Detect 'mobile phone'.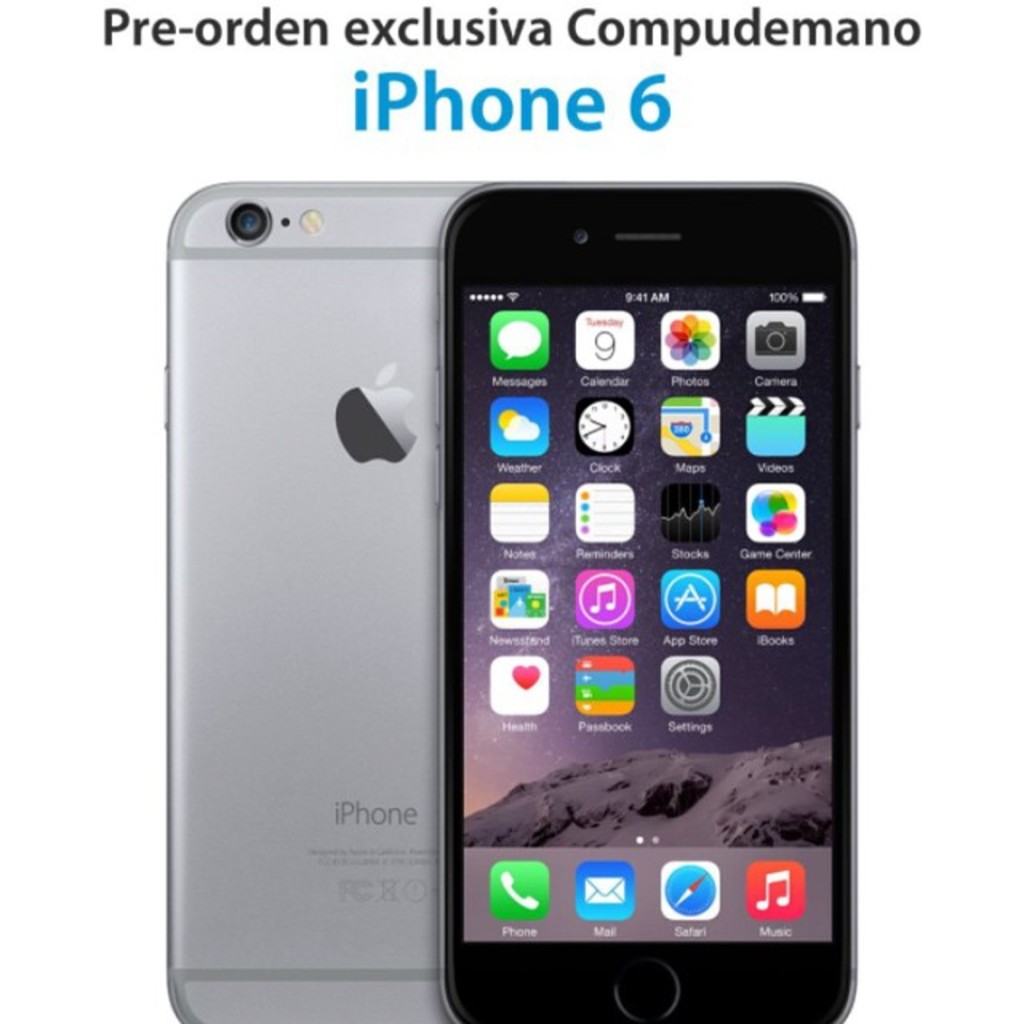
Detected at detection(163, 178, 480, 1022).
